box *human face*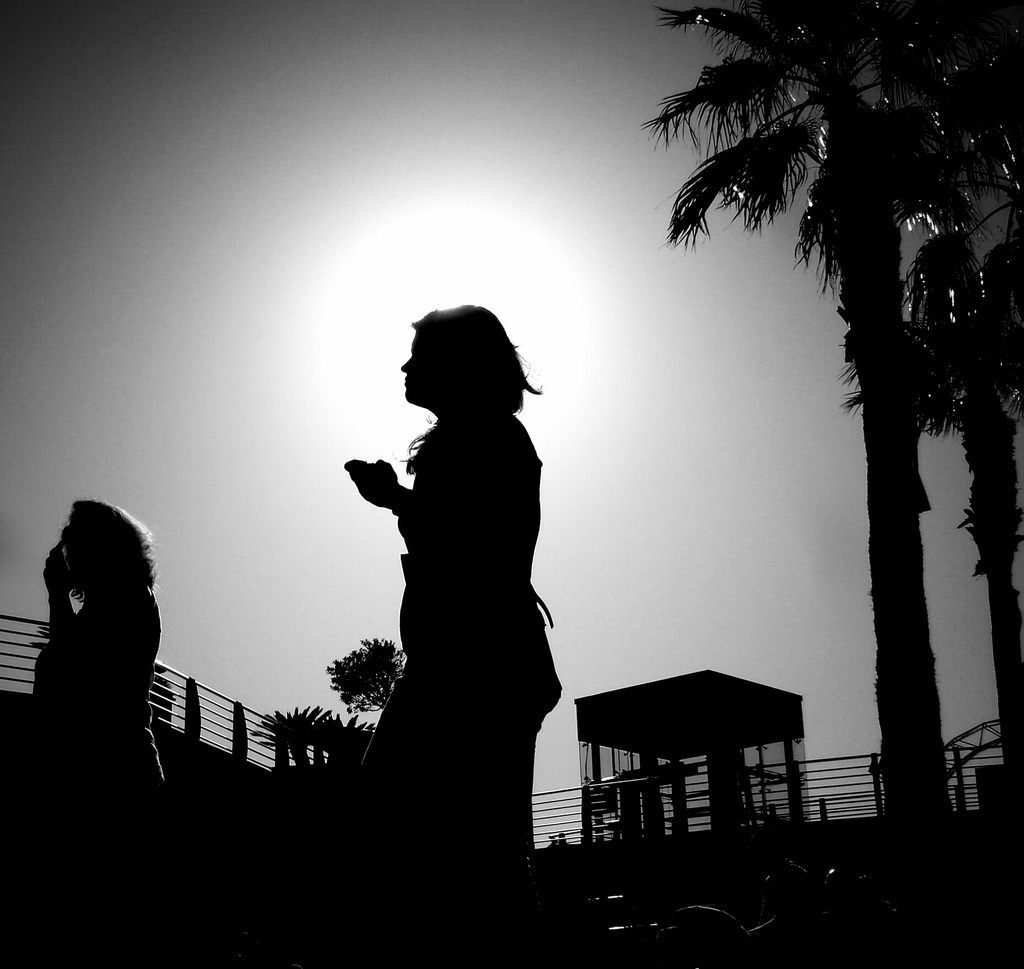
x1=402 y1=333 x2=442 y2=404
